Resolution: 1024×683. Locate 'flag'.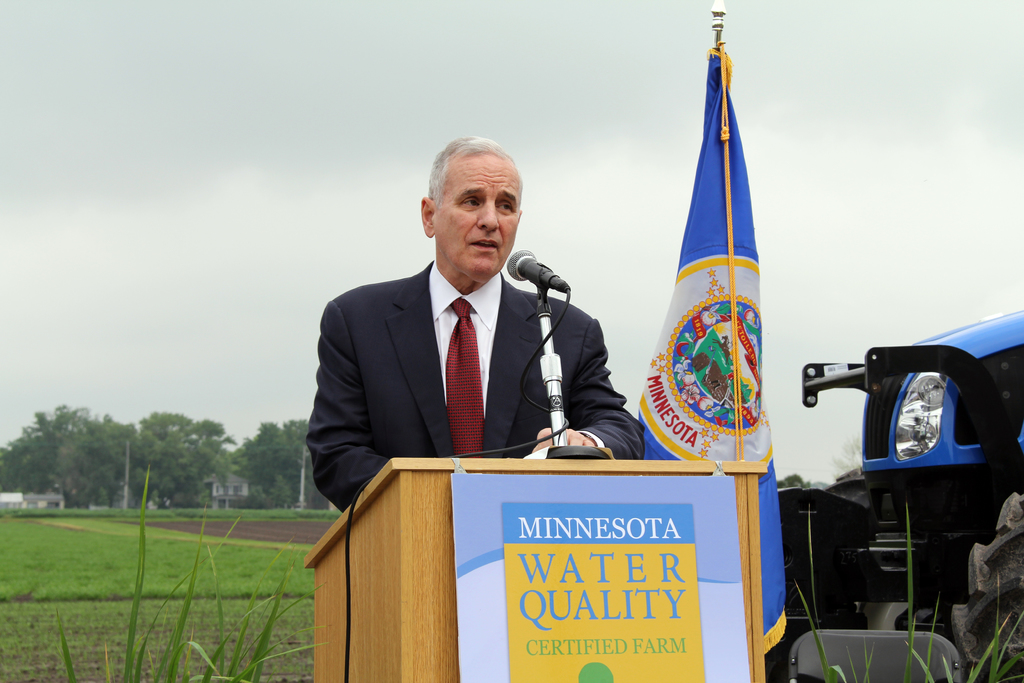
[left=632, top=57, right=792, bottom=650].
